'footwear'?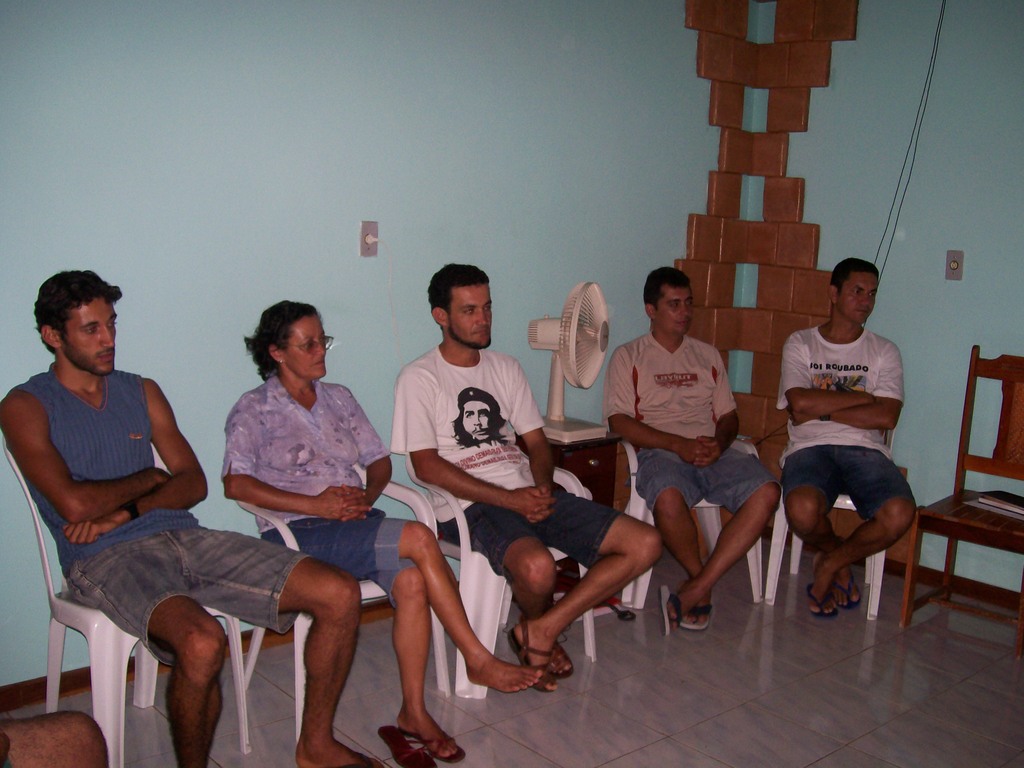
Rect(809, 579, 838, 620)
